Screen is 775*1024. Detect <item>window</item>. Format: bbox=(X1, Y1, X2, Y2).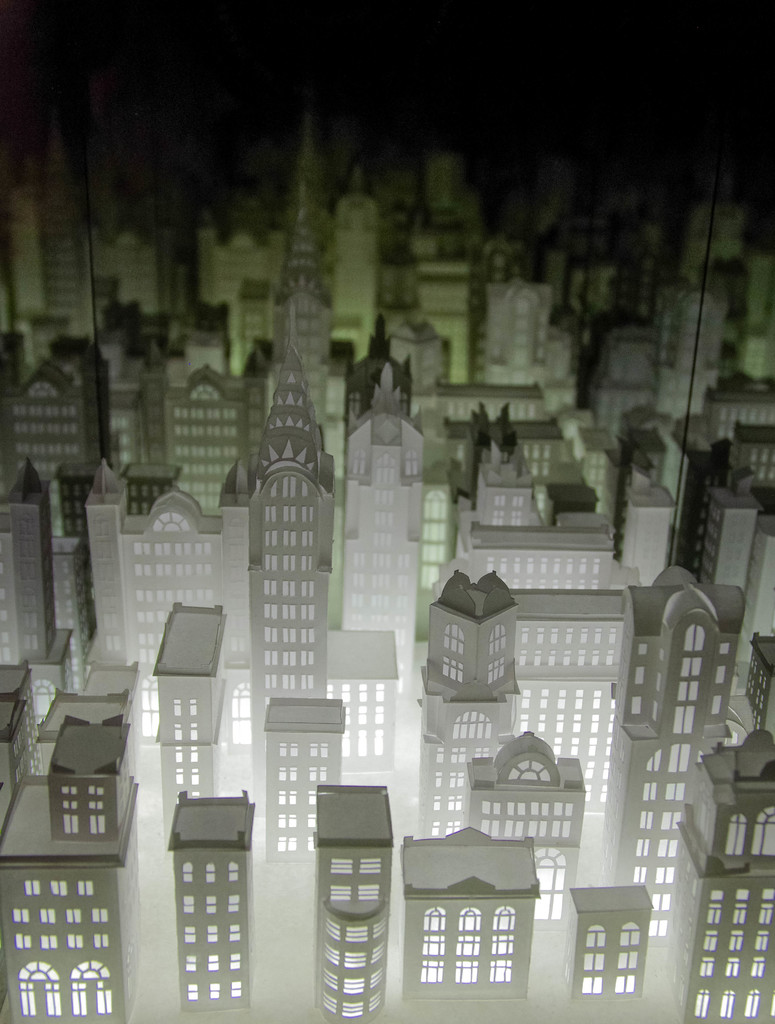
bbox=(204, 862, 216, 880).
